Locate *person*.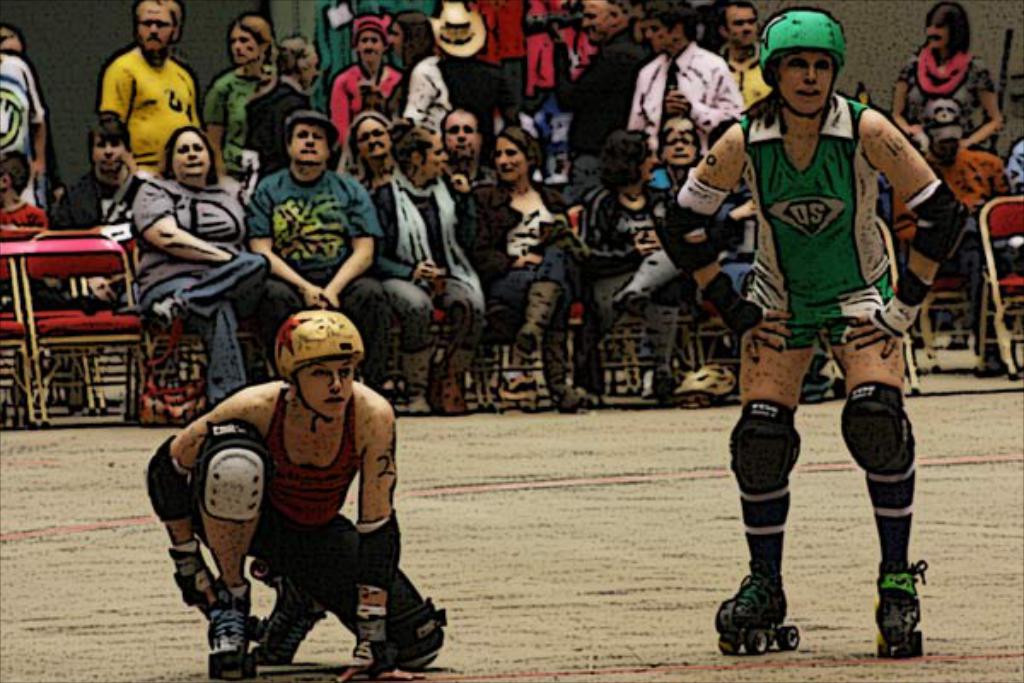
Bounding box: bbox=[565, 130, 724, 388].
